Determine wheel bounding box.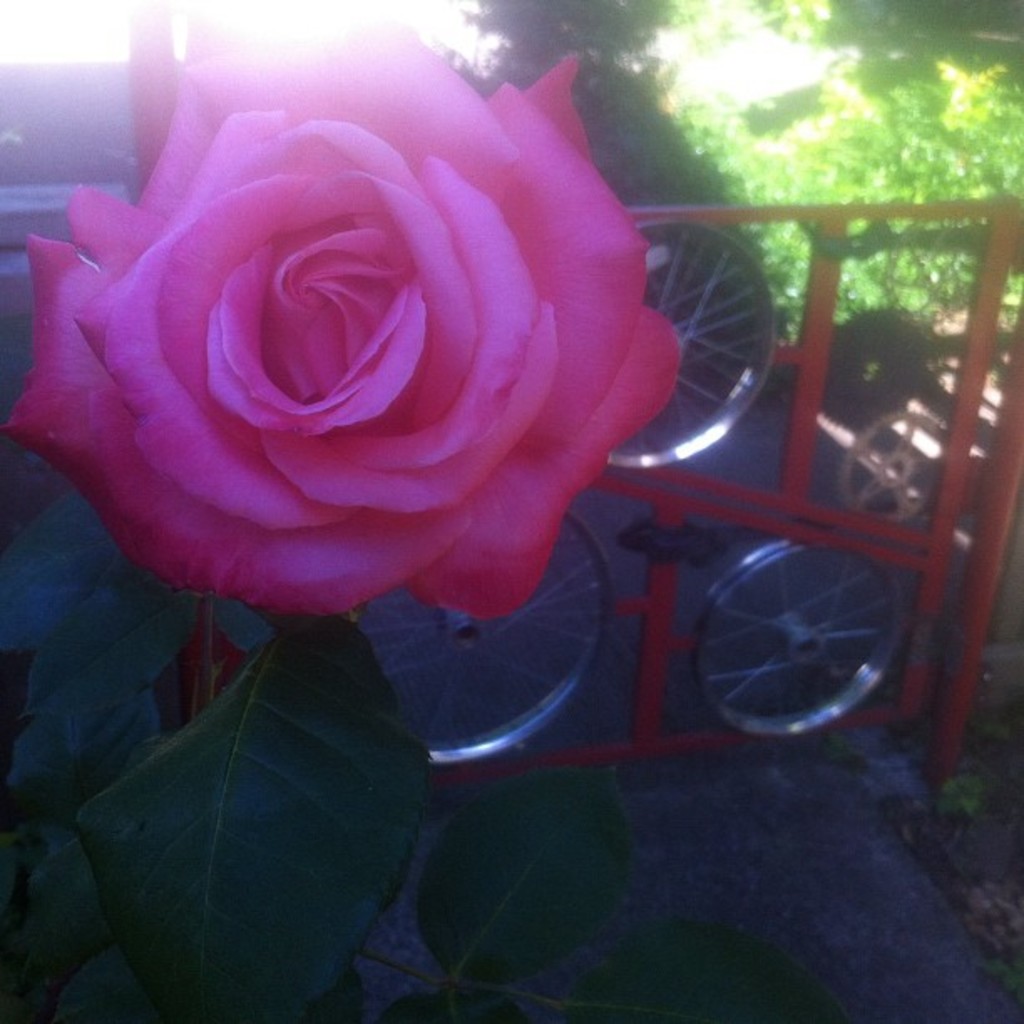
Determined: box=[589, 209, 775, 470].
